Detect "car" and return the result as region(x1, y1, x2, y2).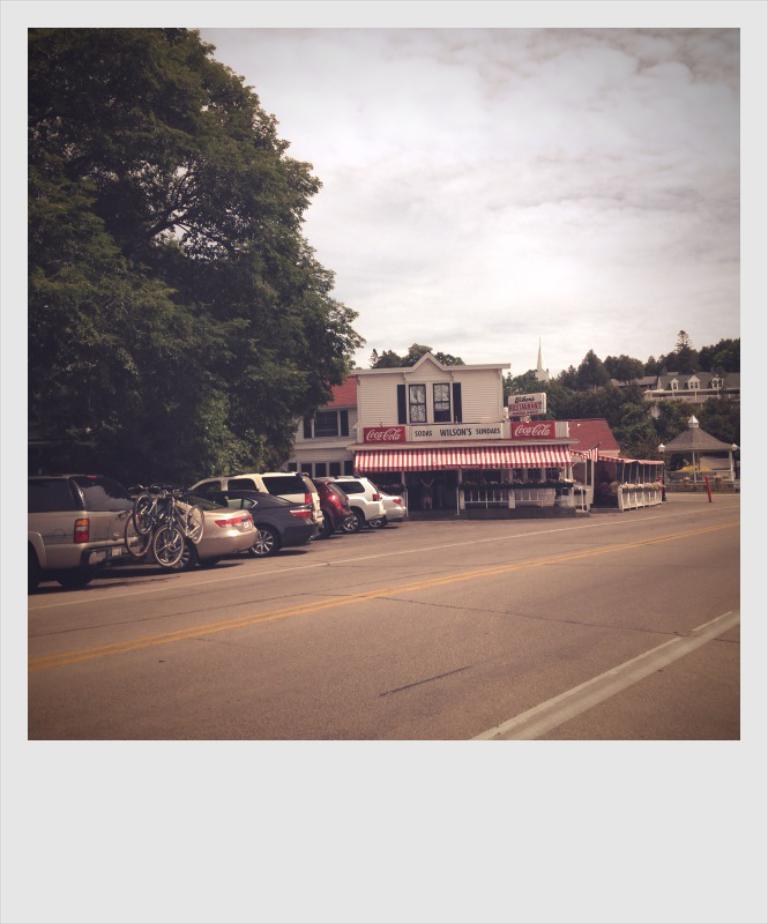
region(199, 471, 322, 536).
